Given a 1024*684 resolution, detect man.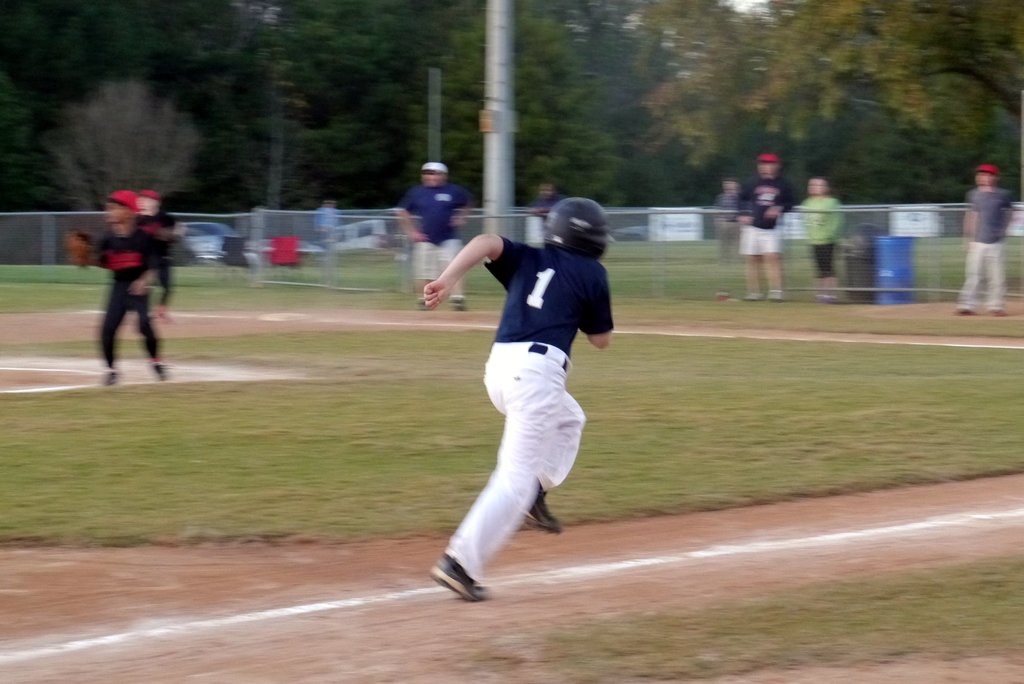
select_region(422, 199, 617, 603).
